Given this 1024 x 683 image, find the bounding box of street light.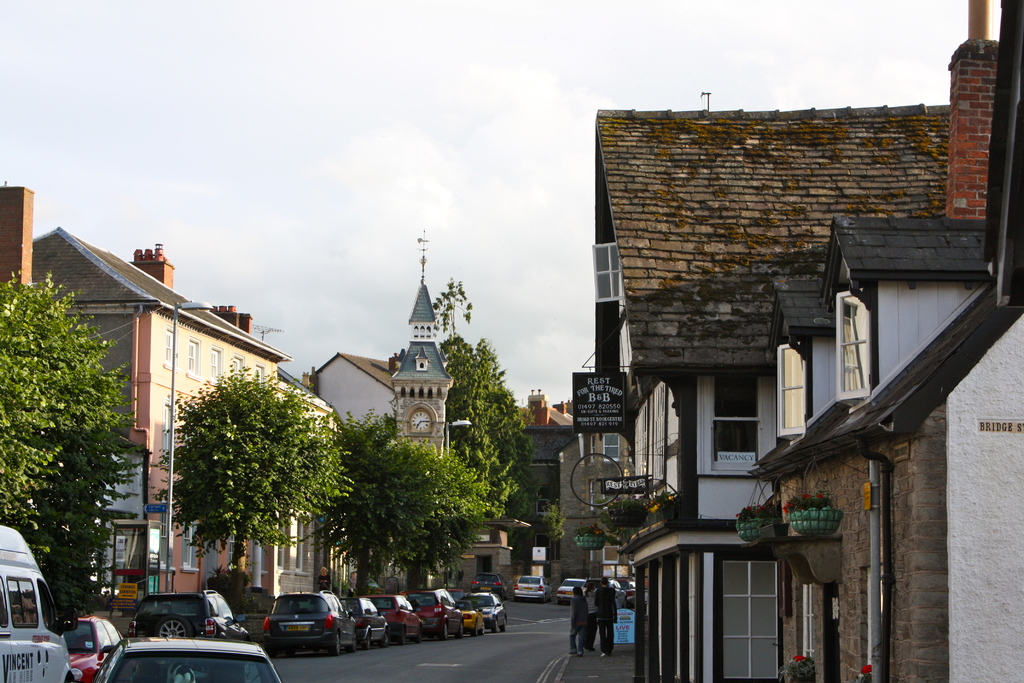
(438,419,473,591).
